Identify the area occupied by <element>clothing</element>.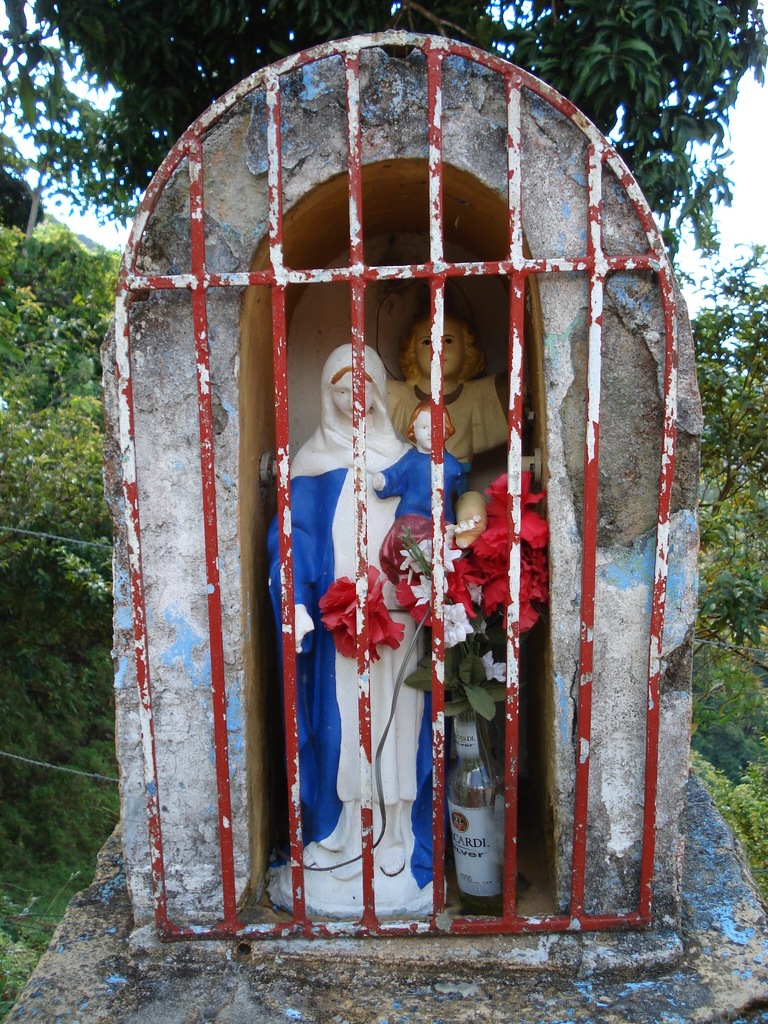
Area: [380, 447, 463, 577].
